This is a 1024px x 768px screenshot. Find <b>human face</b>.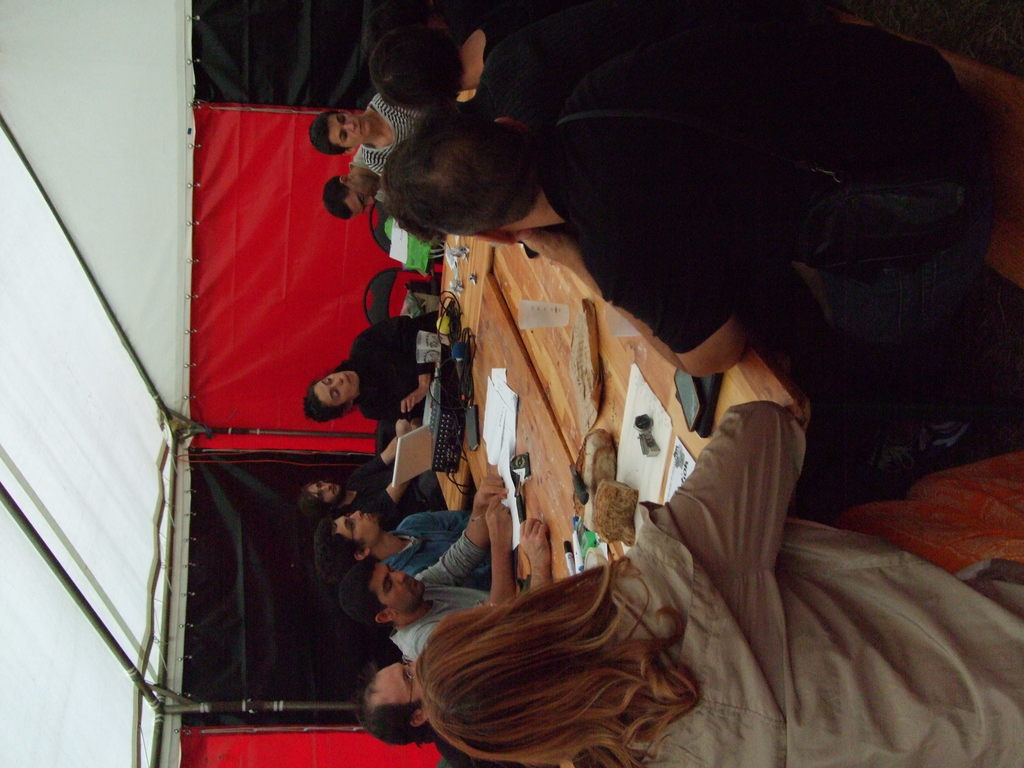
Bounding box: pyautogui.locateOnScreen(362, 659, 426, 708).
